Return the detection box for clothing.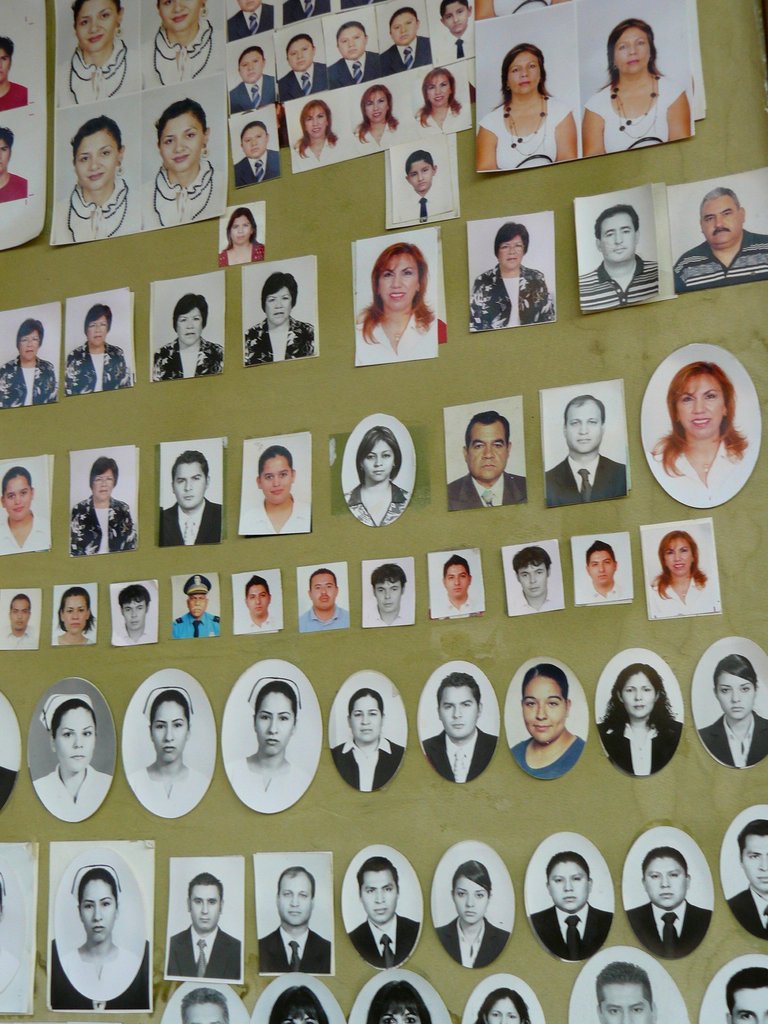
(left=344, top=480, right=413, bottom=525).
